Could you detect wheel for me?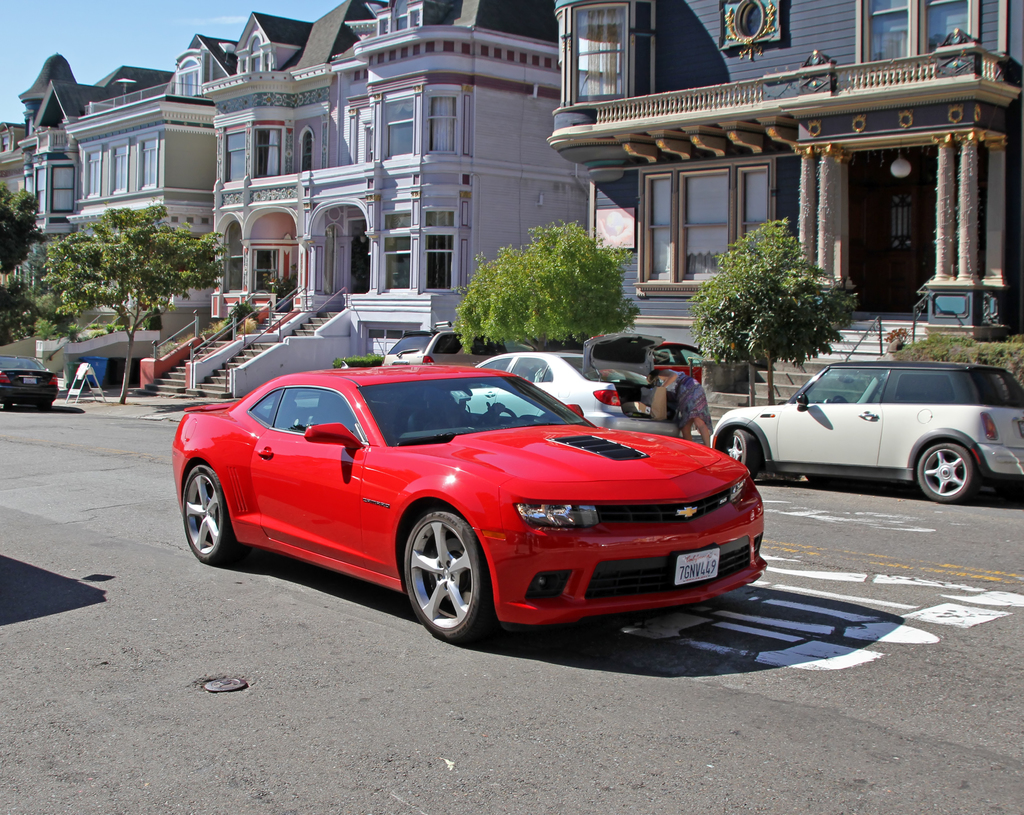
Detection result: (182, 464, 247, 565).
